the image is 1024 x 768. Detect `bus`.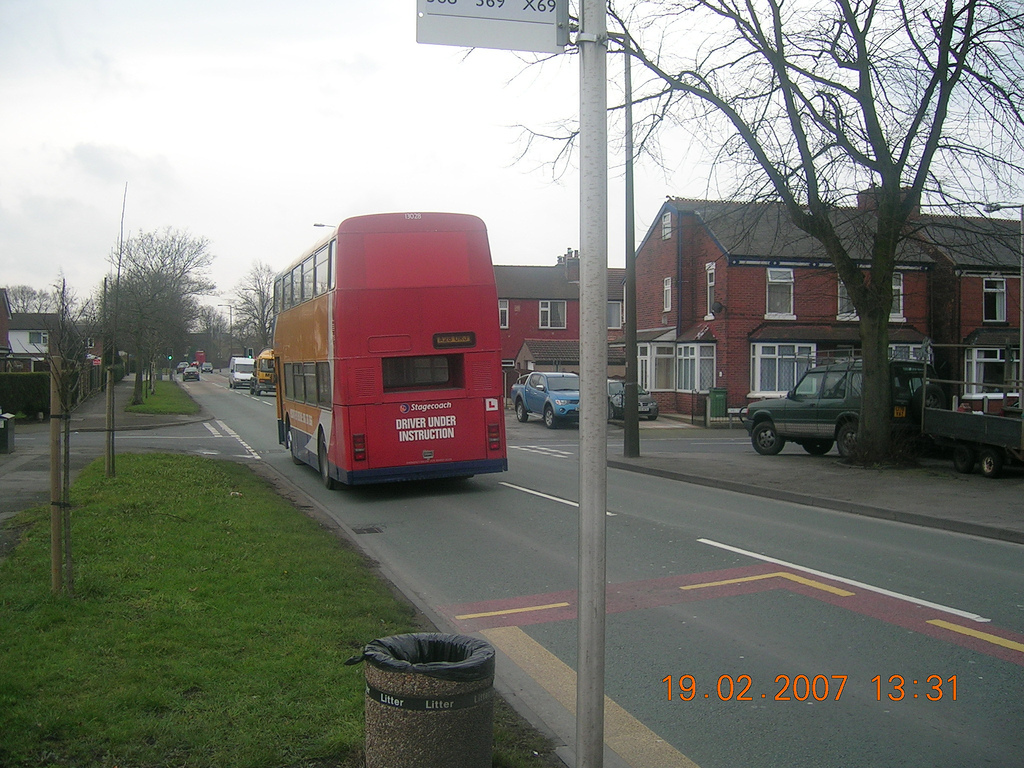
Detection: rect(272, 207, 503, 487).
